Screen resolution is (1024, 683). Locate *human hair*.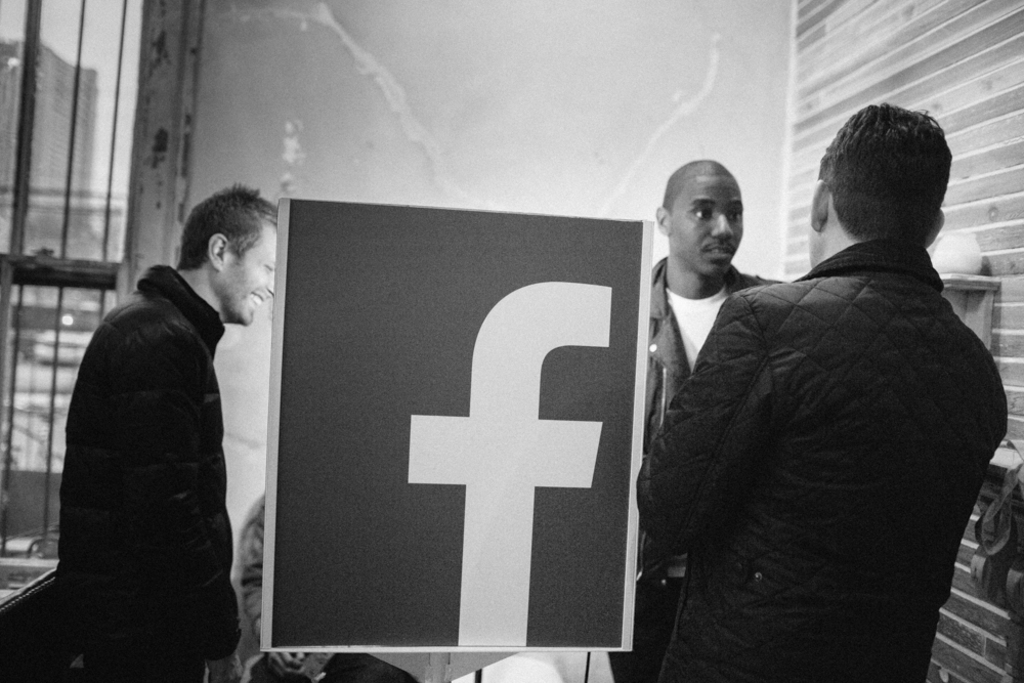
crop(178, 180, 278, 265).
